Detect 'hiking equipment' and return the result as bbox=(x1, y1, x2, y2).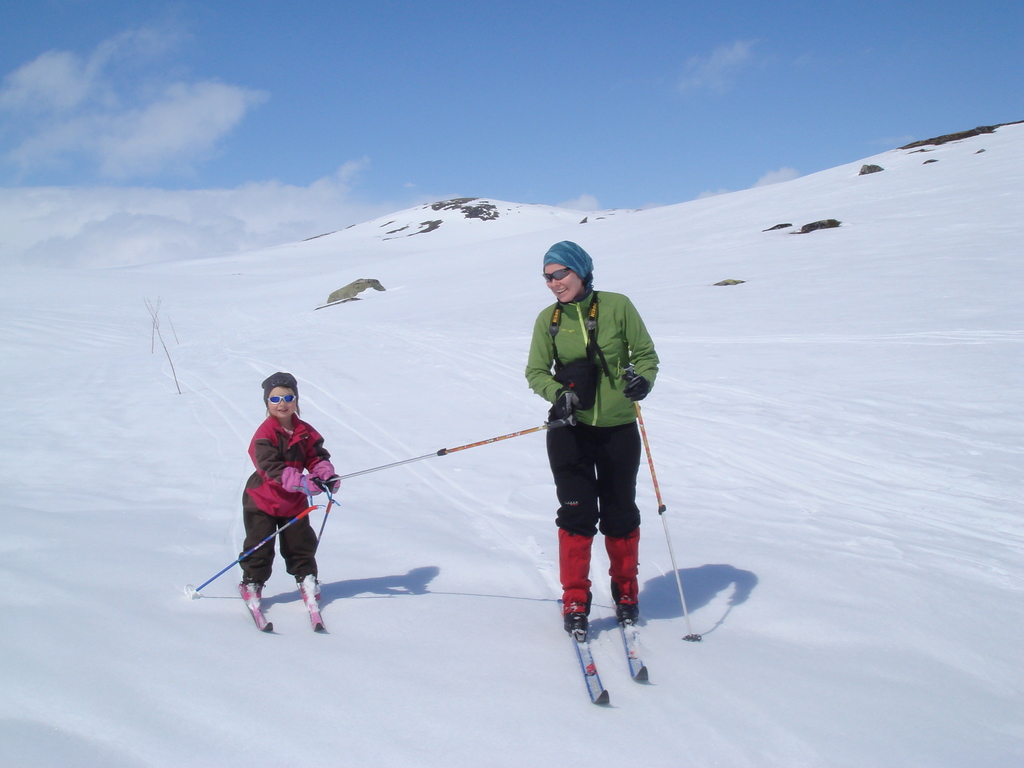
bbox=(626, 371, 703, 640).
